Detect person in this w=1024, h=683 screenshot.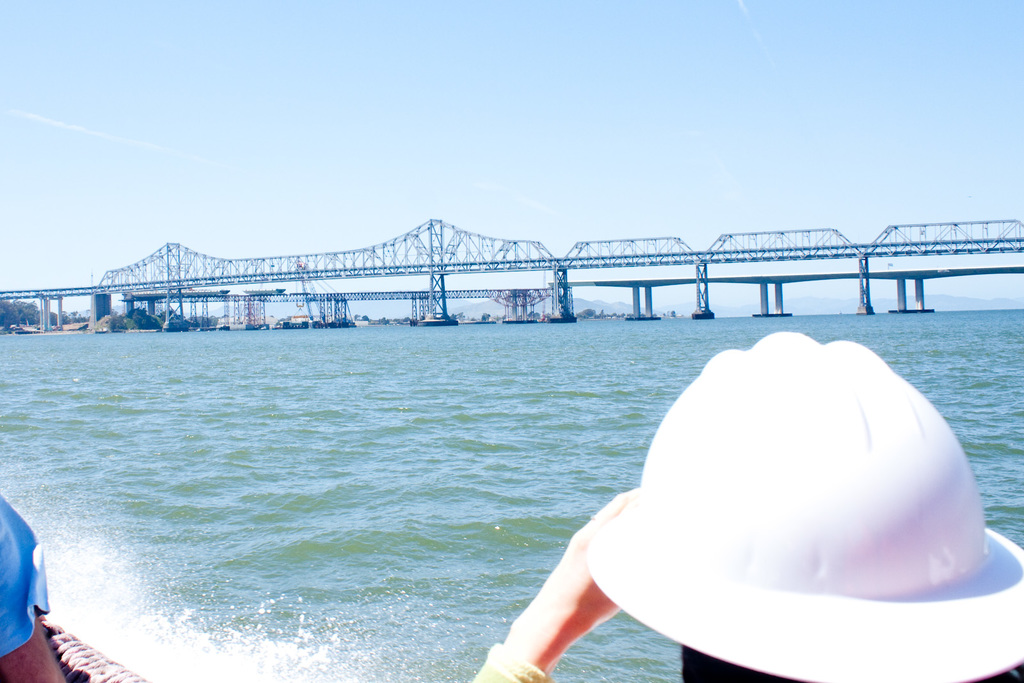
Detection: box(412, 283, 1023, 662).
